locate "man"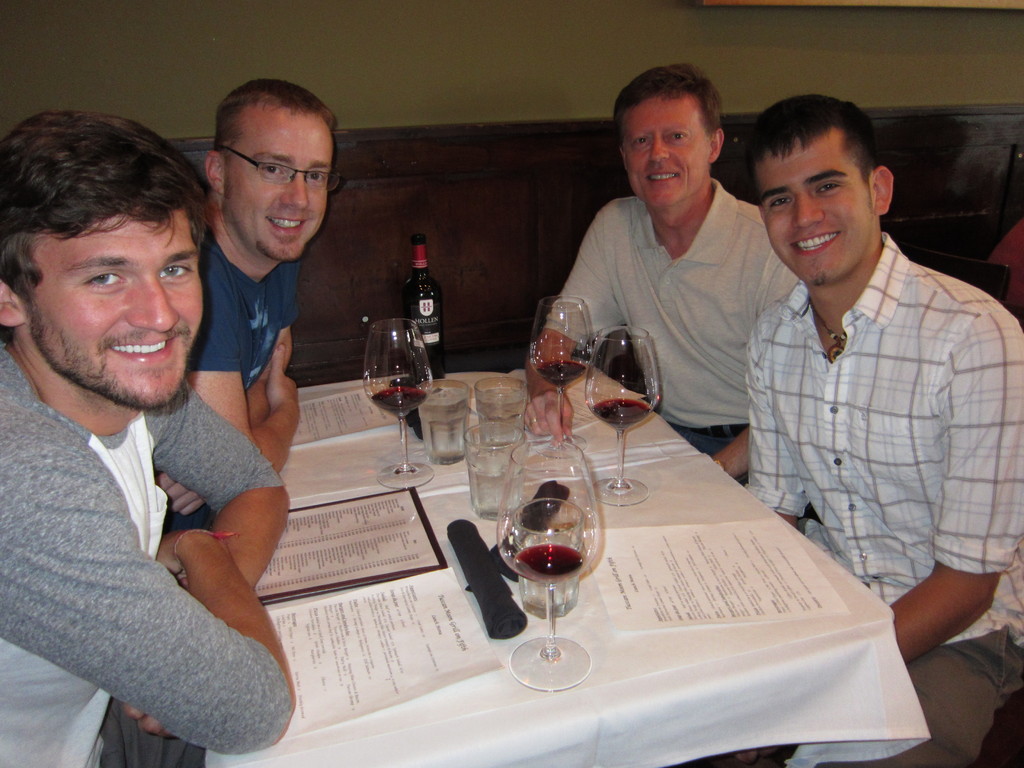
pyautogui.locateOnScreen(154, 81, 341, 532)
